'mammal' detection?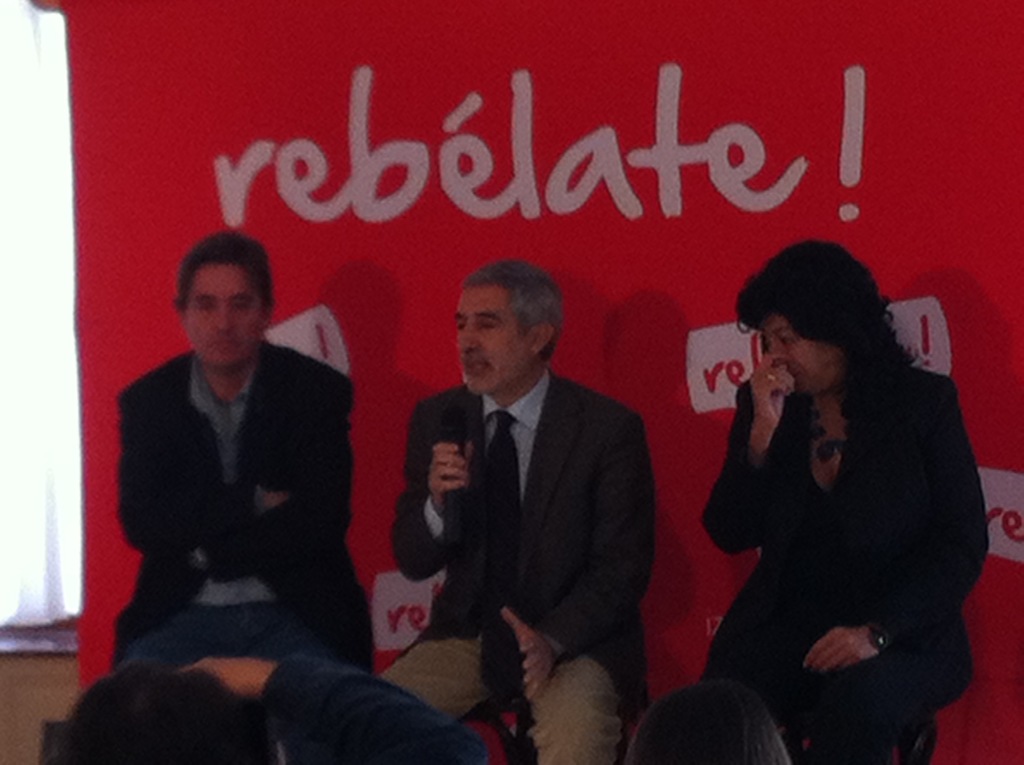
select_region(107, 233, 385, 670)
